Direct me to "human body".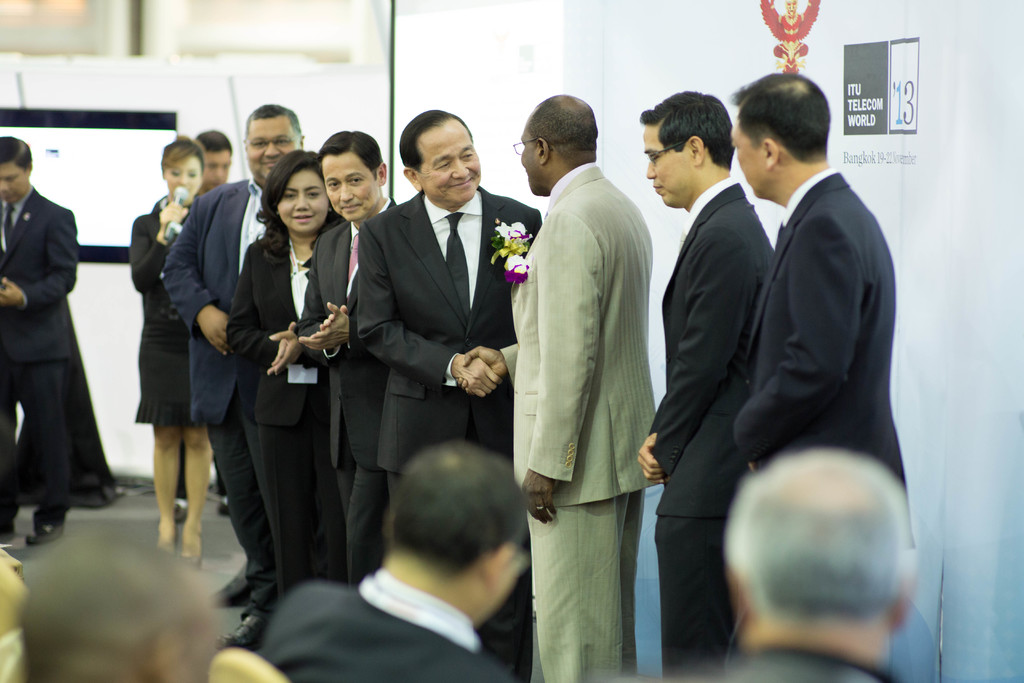
Direction: [left=349, top=187, right=547, bottom=550].
